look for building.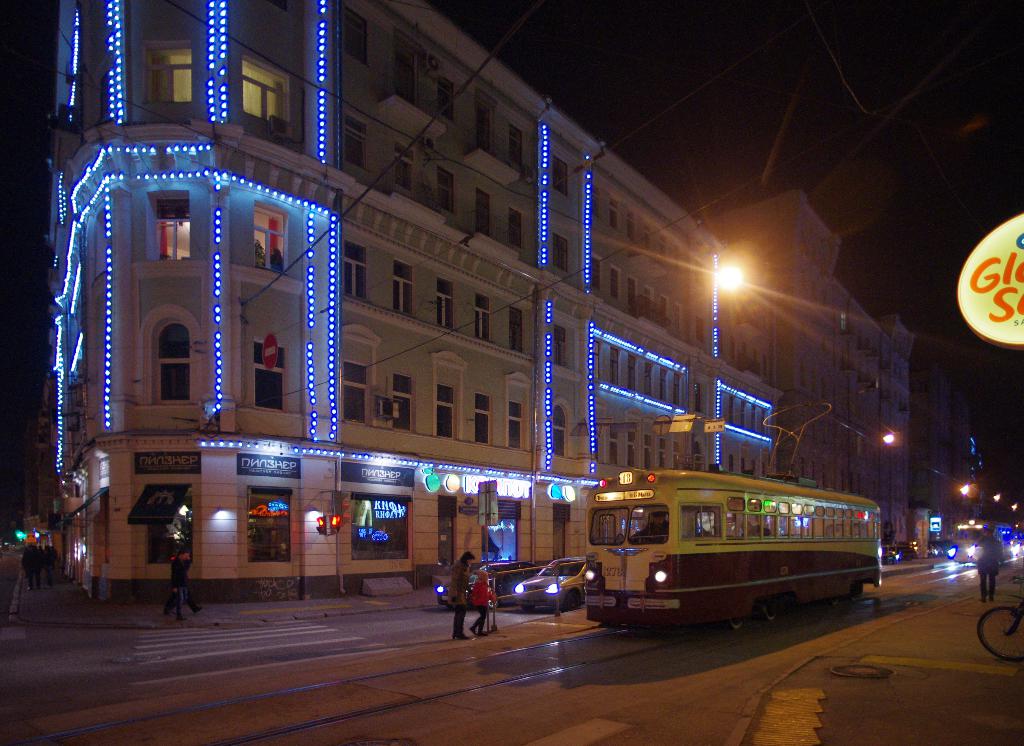
Found: [0,0,915,616].
